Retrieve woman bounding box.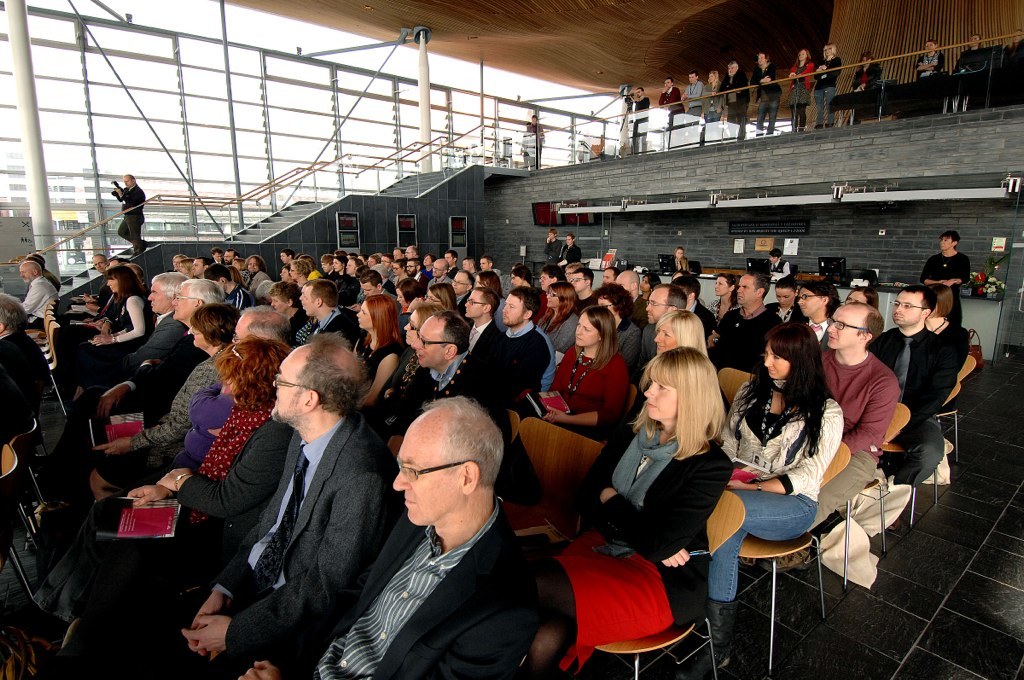
Bounding box: 546,306,631,438.
